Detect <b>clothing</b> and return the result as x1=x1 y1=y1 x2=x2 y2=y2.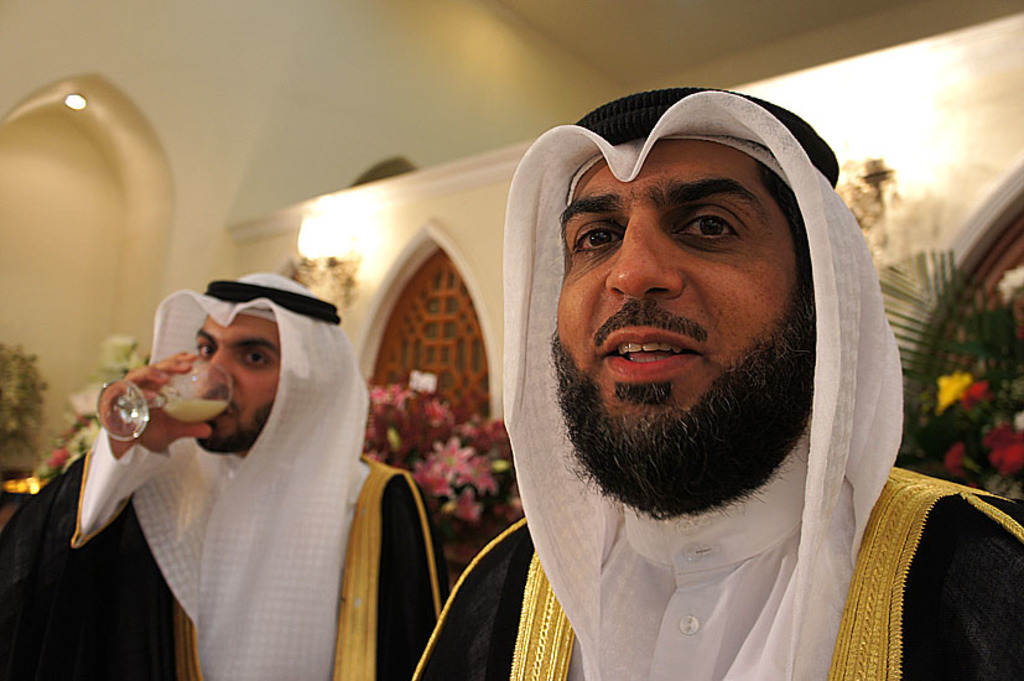
x1=409 y1=89 x2=1023 y2=680.
